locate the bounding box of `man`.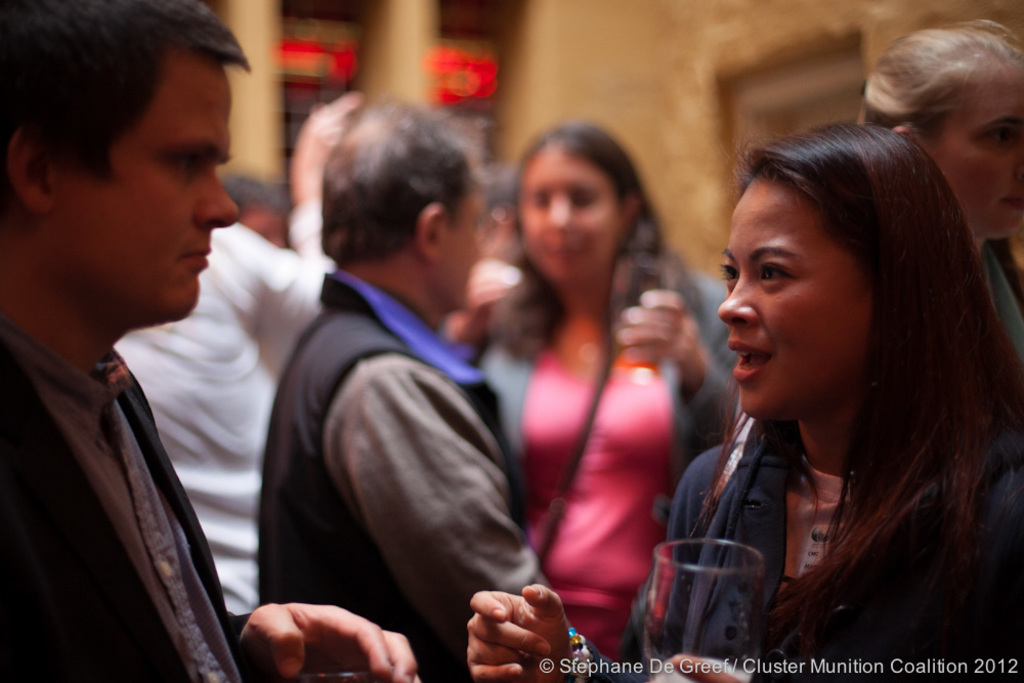
Bounding box: crop(223, 176, 283, 247).
